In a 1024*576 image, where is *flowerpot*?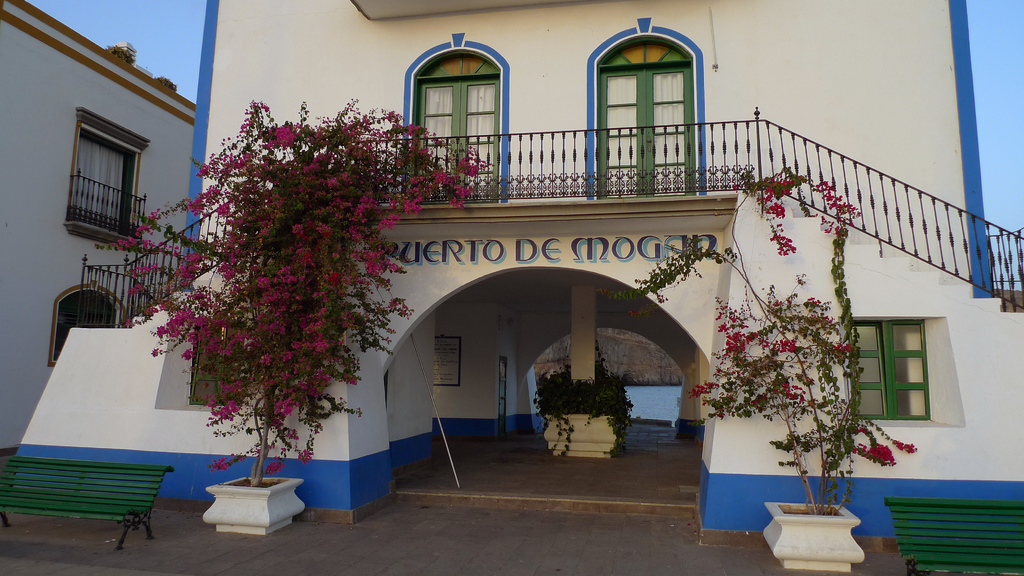
rect(762, 500, 860, 572).
